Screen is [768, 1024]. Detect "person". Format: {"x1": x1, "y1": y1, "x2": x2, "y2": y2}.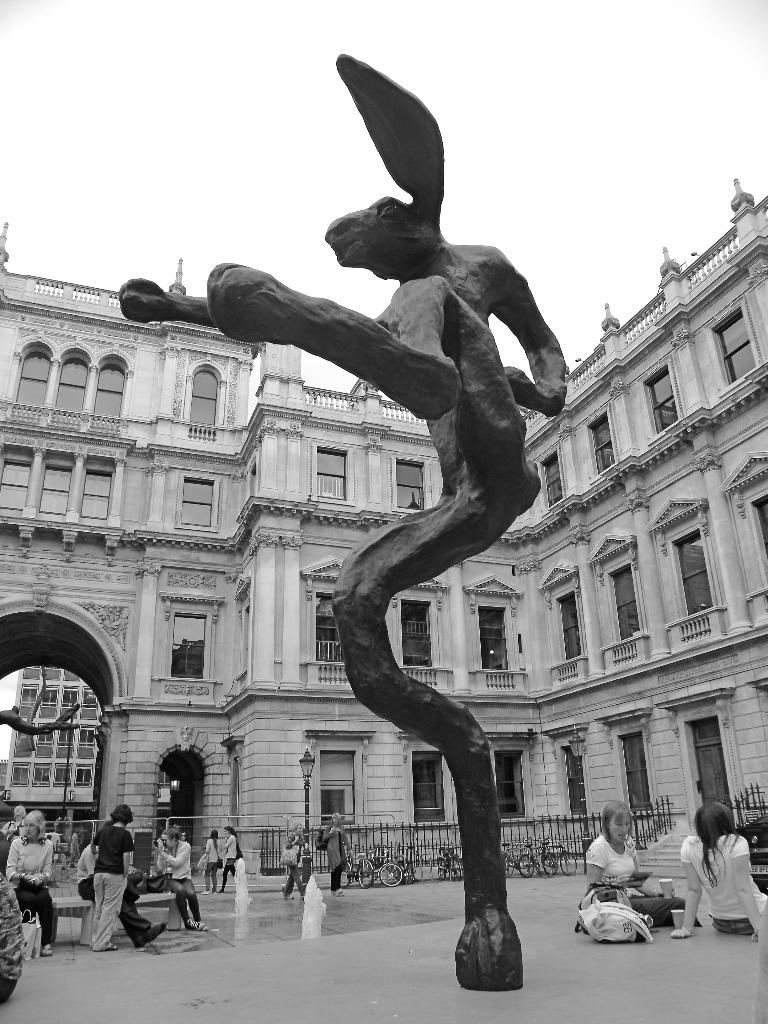
{"x1": 584, "y1": 805, "x2": 687, "y2": 926}.
